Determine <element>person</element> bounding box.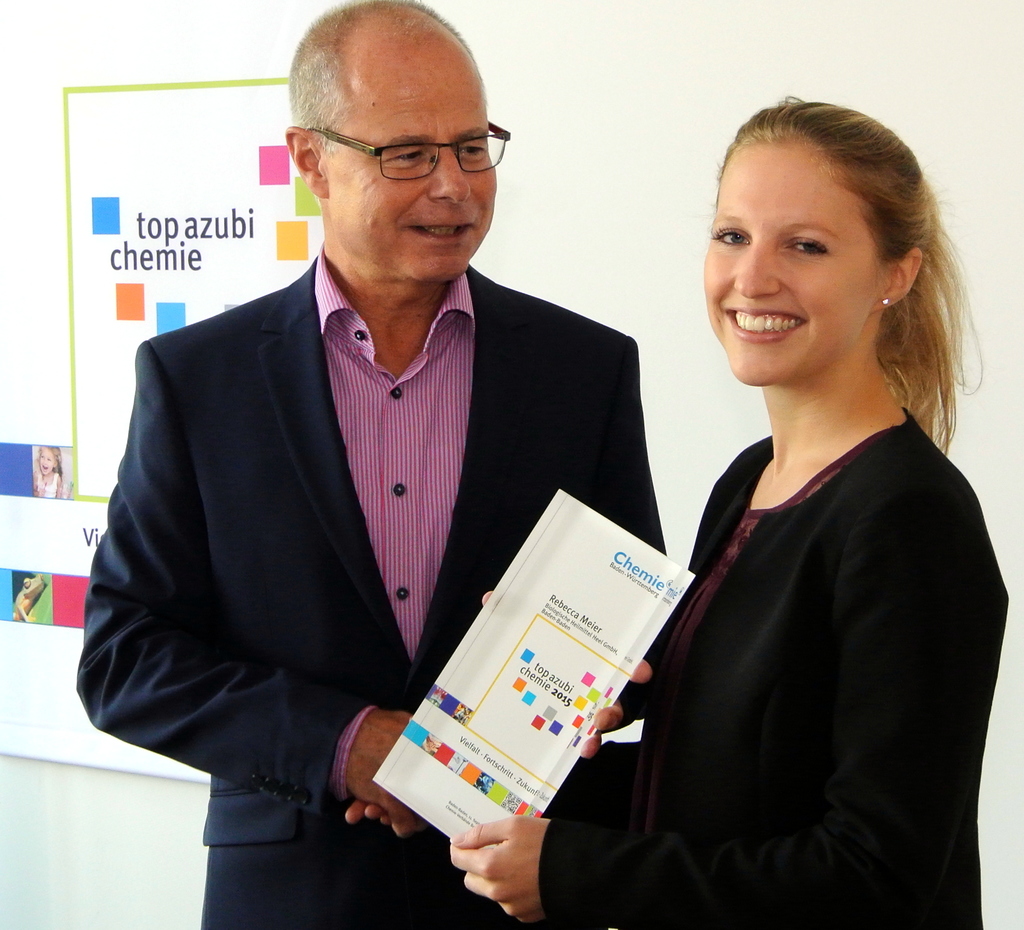
Determined: 442:97:1010:929.
